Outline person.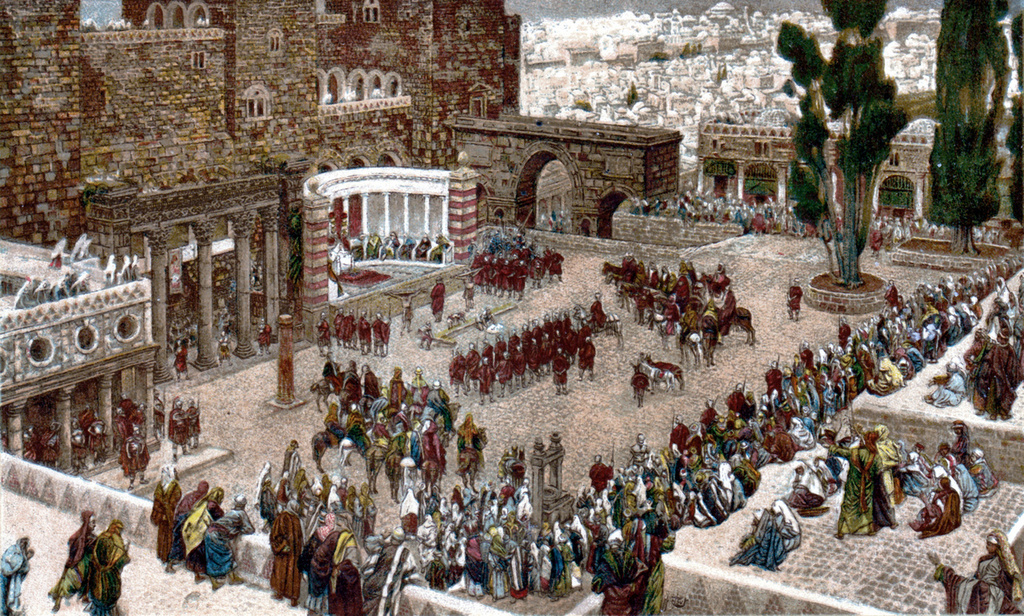
Outline: box(380, 312, 392, 358).
